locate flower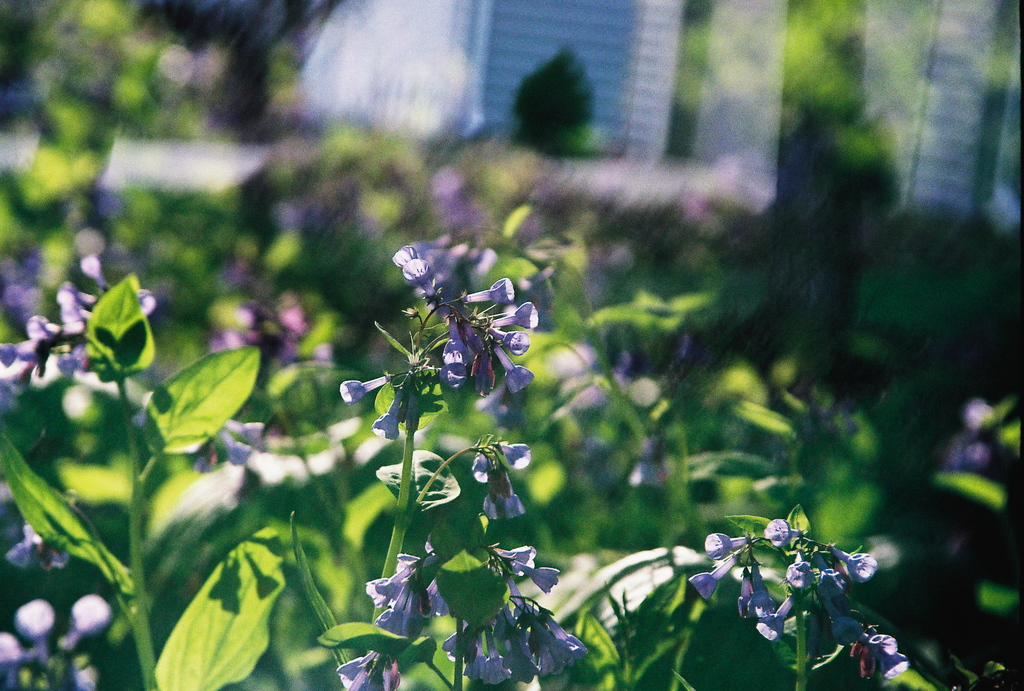
(x1=440, y1=615, x2=479, y2=669)
